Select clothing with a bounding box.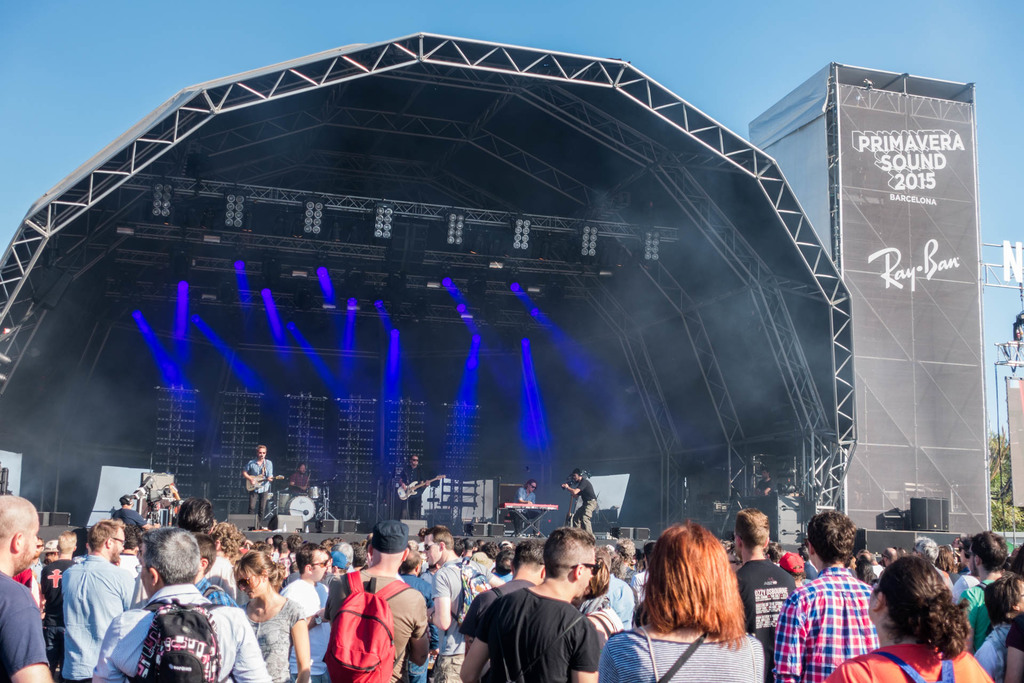
(left=758, top=477, right=772, bottom=505).
